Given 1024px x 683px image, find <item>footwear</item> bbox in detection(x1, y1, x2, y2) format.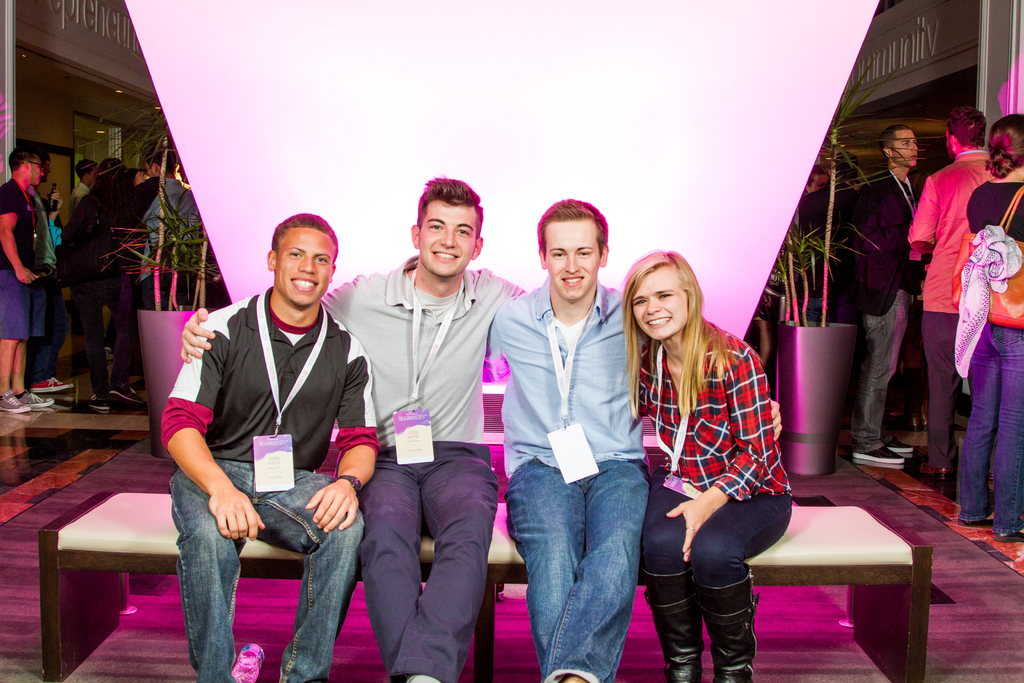
detection(108, 383, 142, 408).
